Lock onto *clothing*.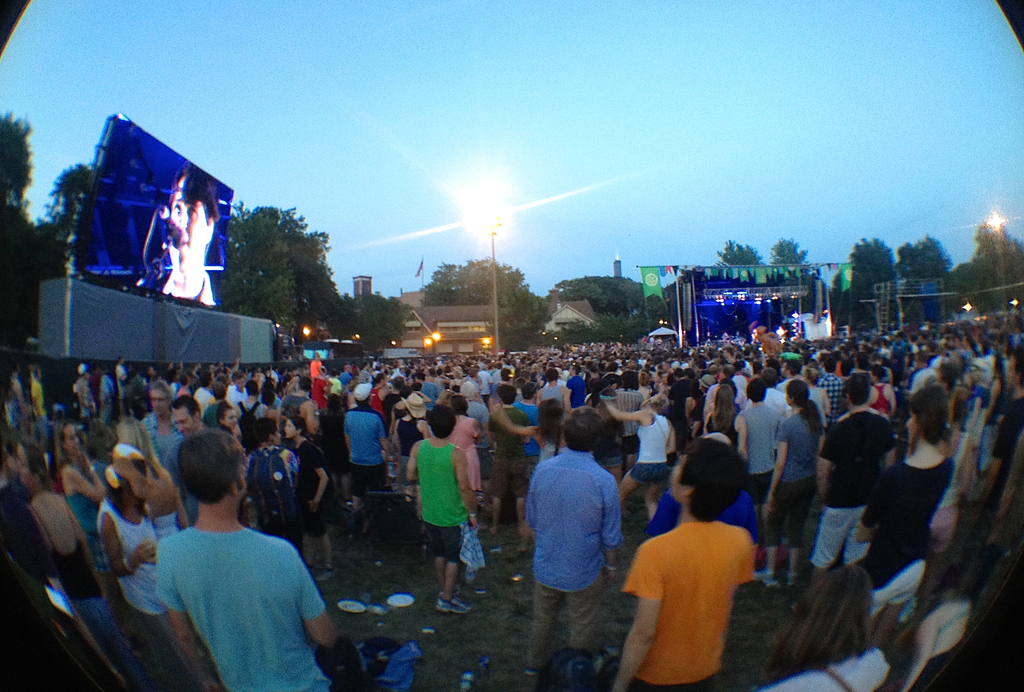
Locked: [x1=195, y1=392, x2=215, y2=406].
